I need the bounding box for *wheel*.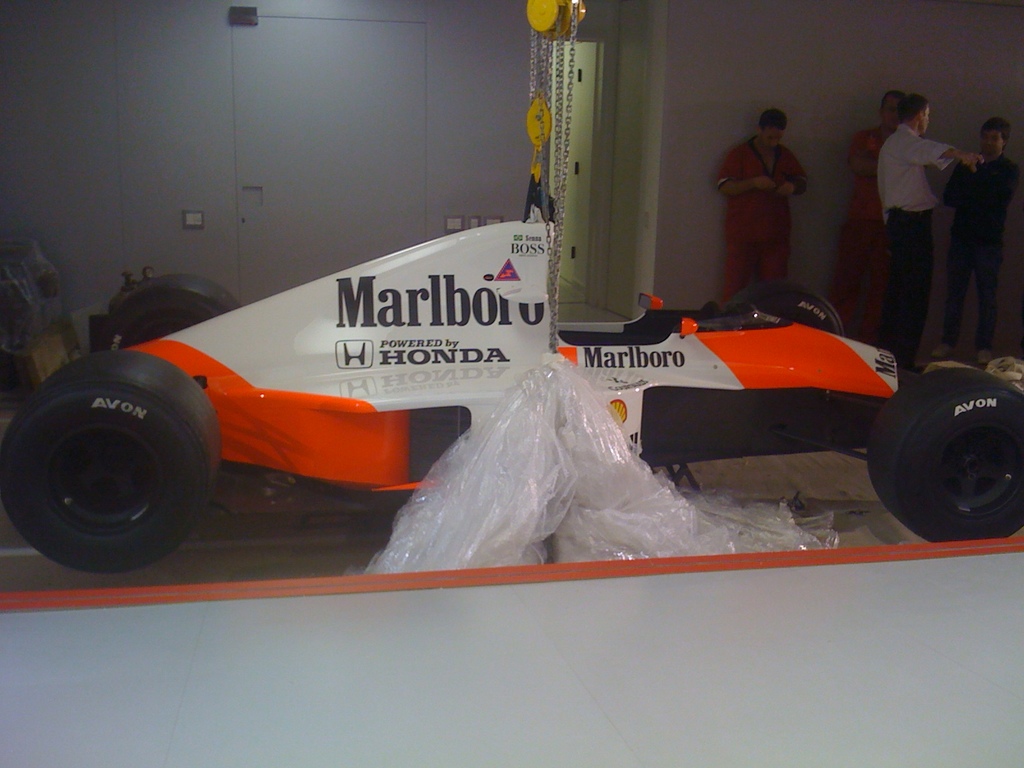
Here it is: x1=0 y1=349 x2=225 y2=573.
